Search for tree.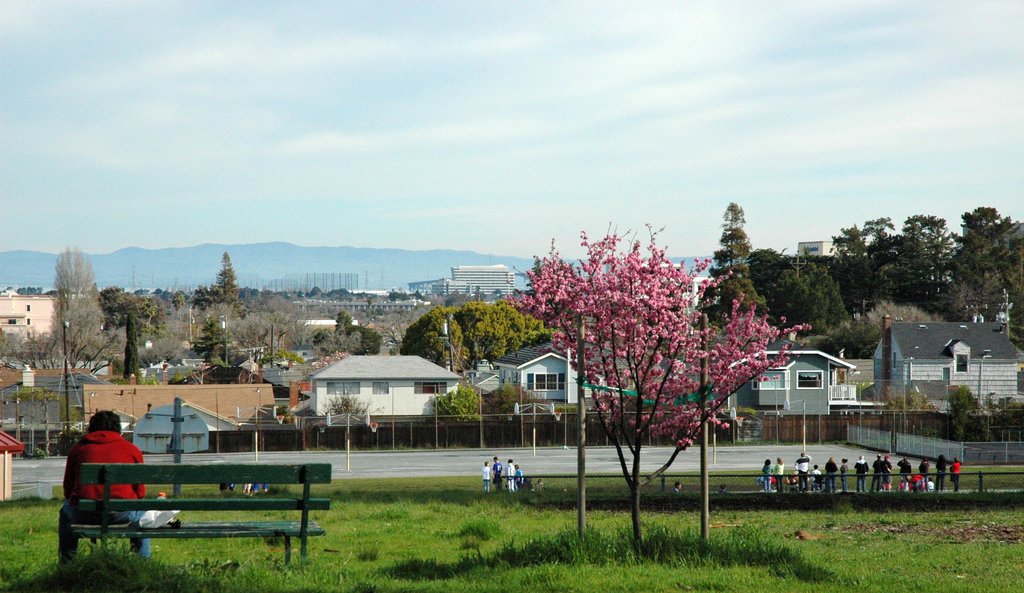
Found at BBox(326, 388, 386, 421).
